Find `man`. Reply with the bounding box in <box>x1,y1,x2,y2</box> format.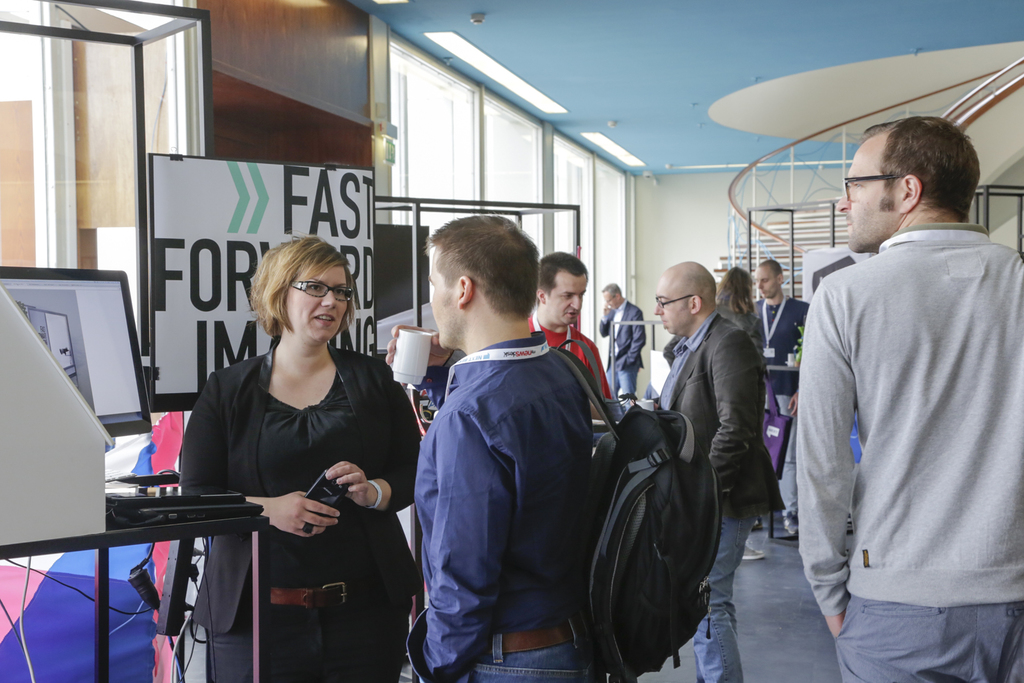
<box>797,118,1023,682</box>.
